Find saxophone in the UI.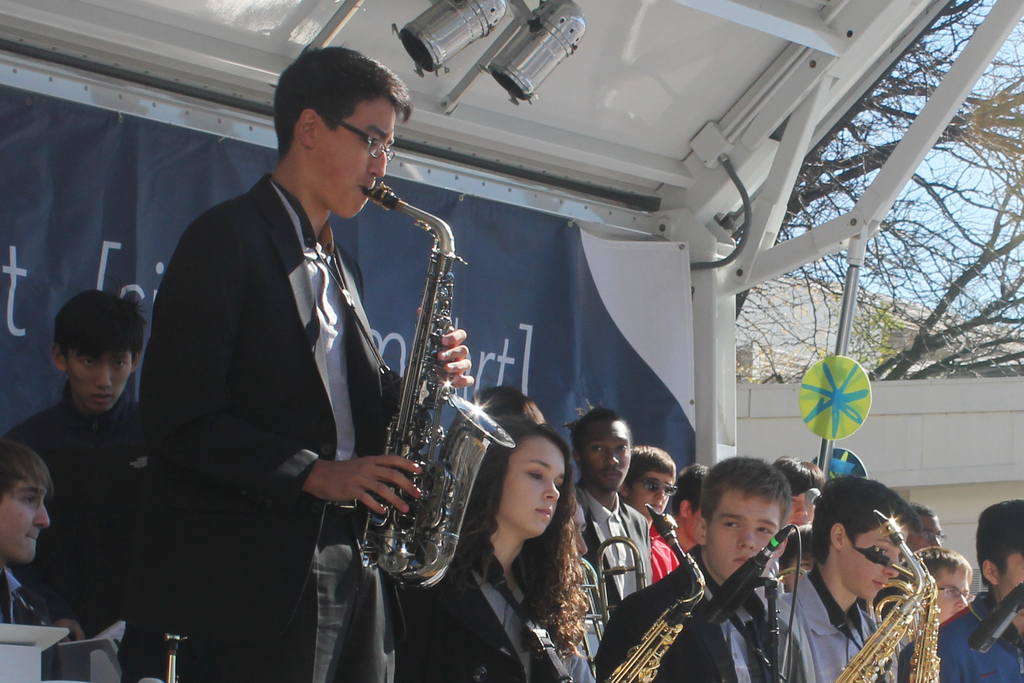
UI element at {"left": 829, "top": 511, "right": 925, "bottom": 682}.
